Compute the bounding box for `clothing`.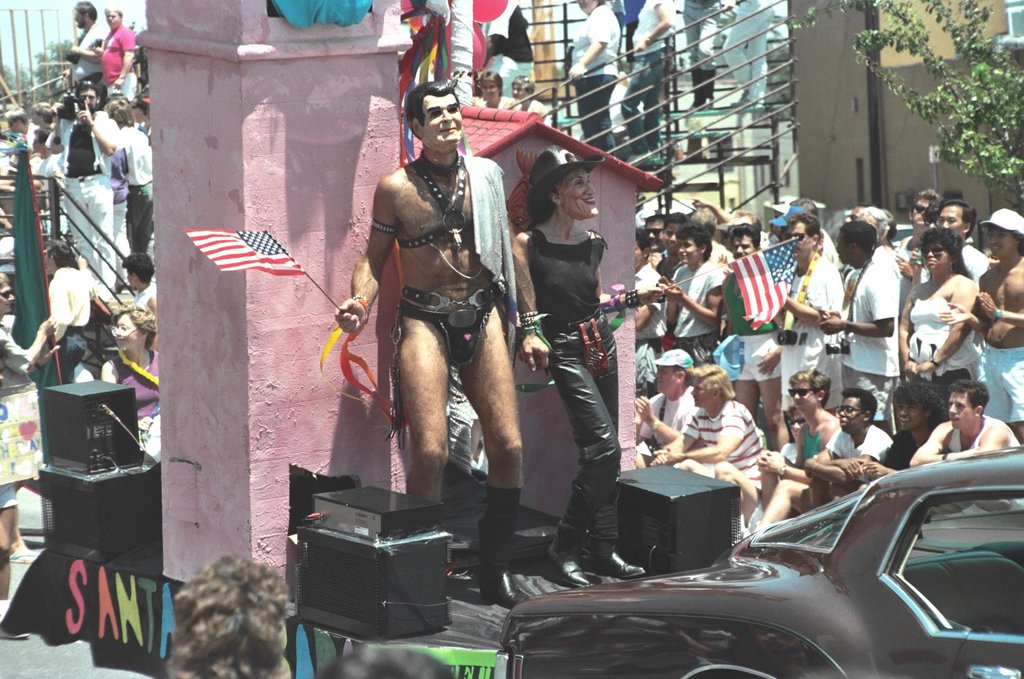
detection(123, 130, 156, 242).
